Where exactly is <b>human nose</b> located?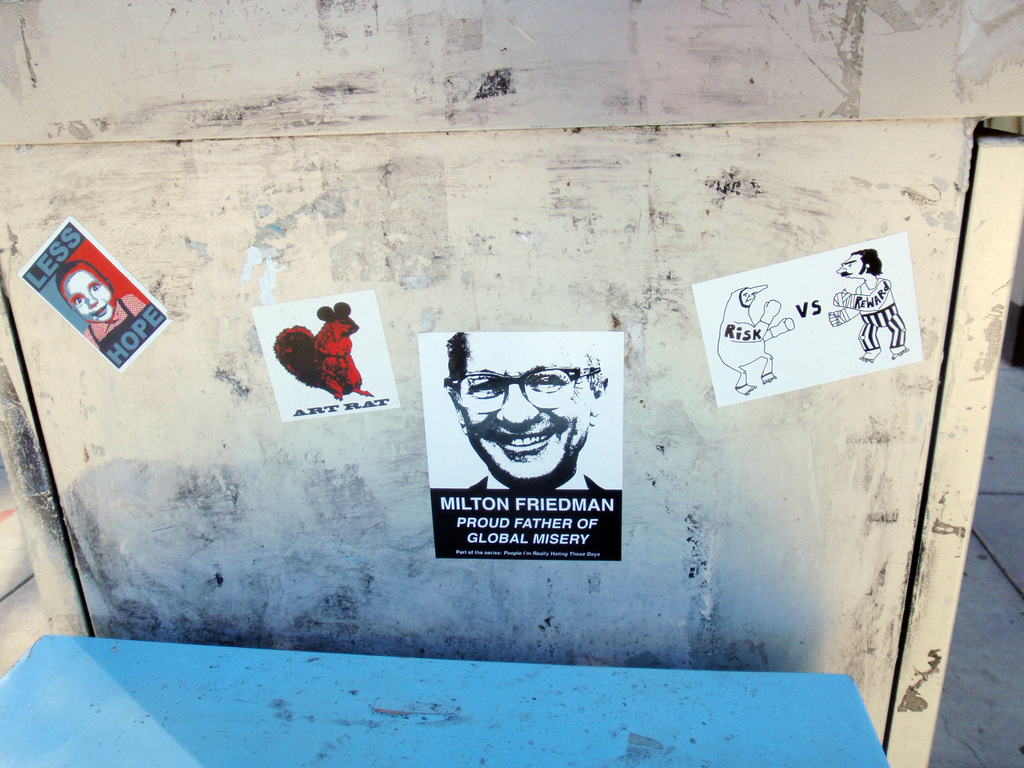
Its bounding box is detection(497, 383, 541, 430).
